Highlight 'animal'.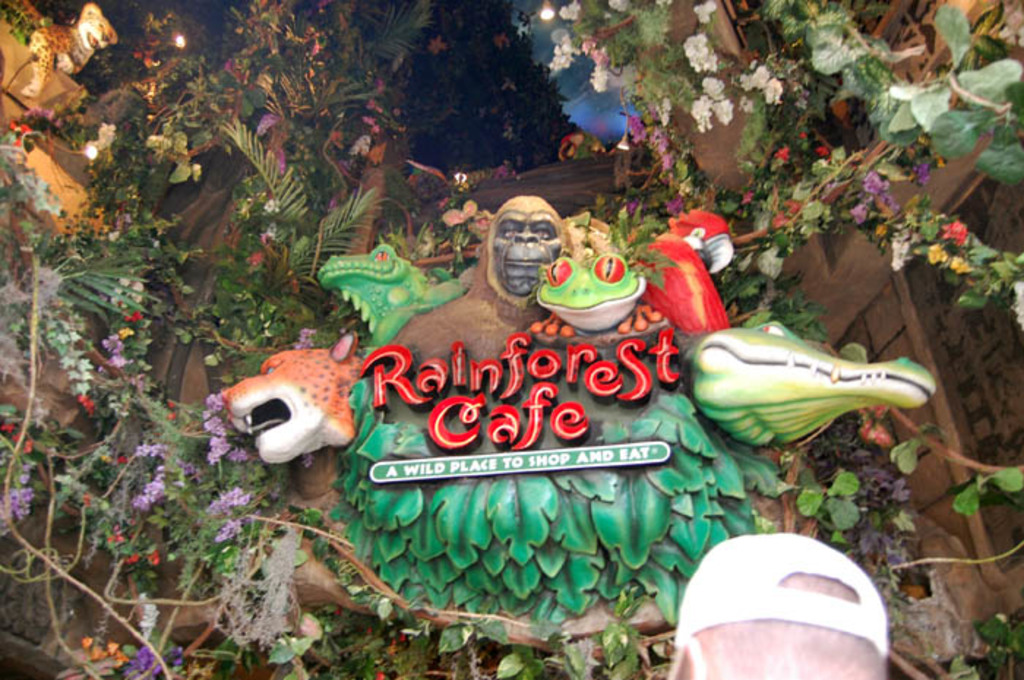
Highlighted region: BBox(524, 249, 661, 342).
